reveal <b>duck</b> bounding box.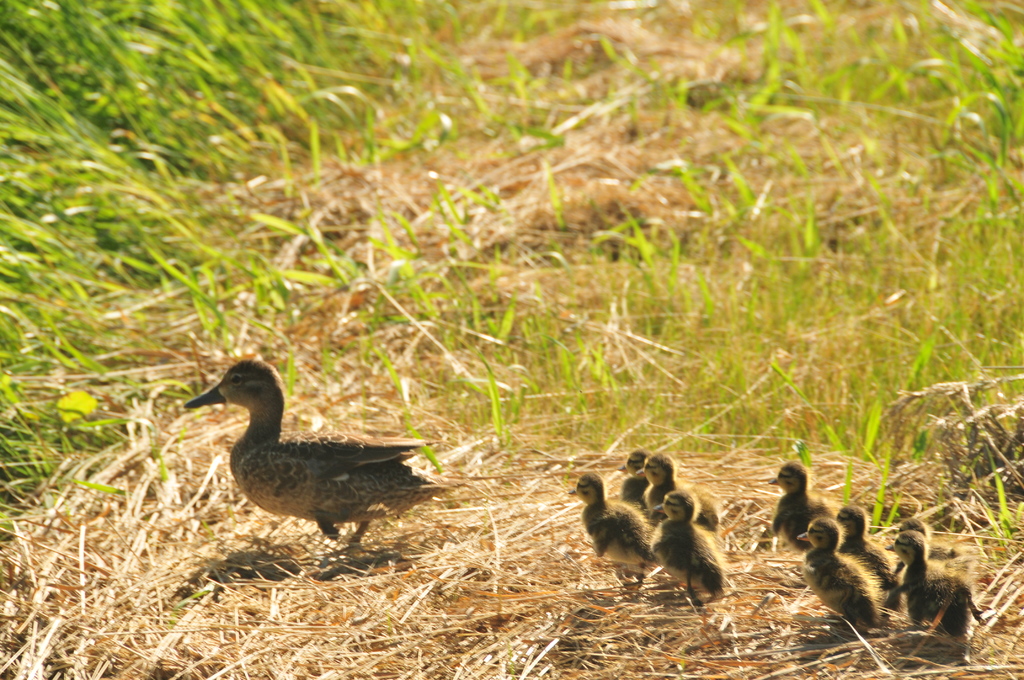
Revealed: bbox=(796, 519, 883, 638).
